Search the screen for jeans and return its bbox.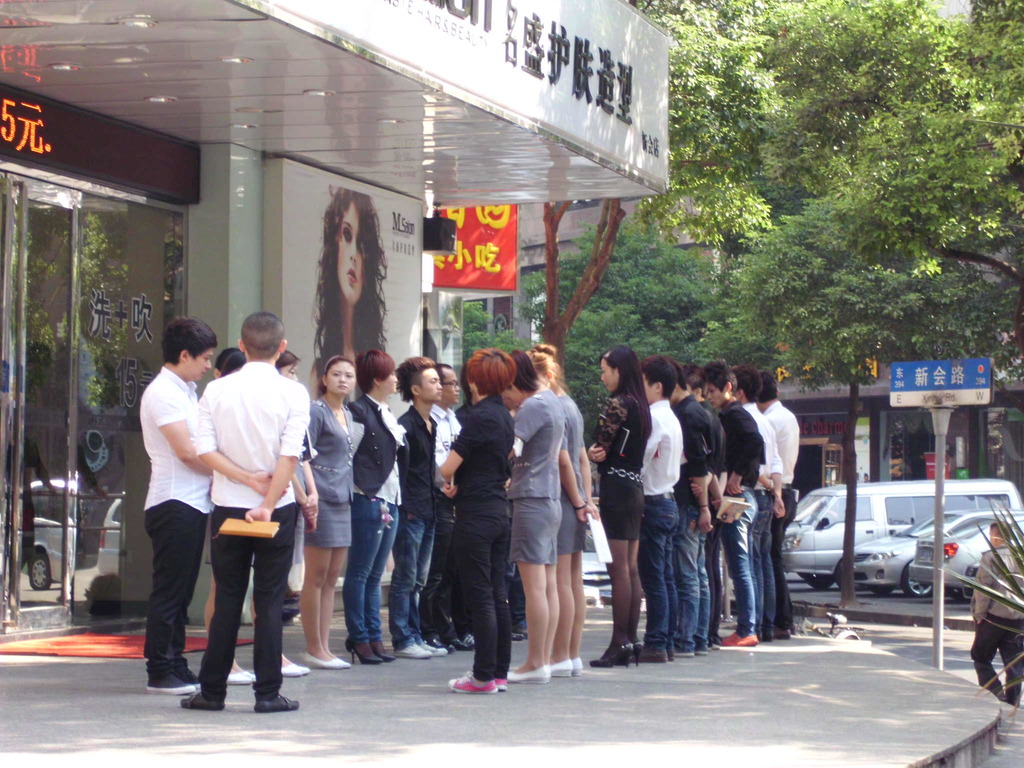
Found: bbox=(381, 516, 437, 647).
